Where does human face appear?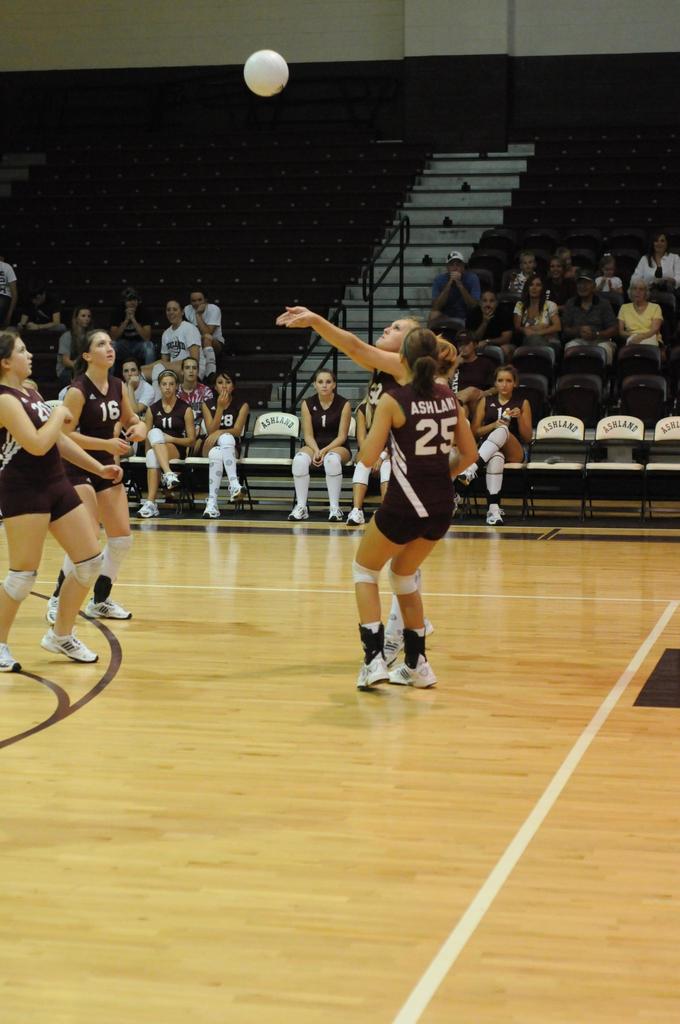
Appears at (x1=166, y1=300, x2=181, y2=324).
